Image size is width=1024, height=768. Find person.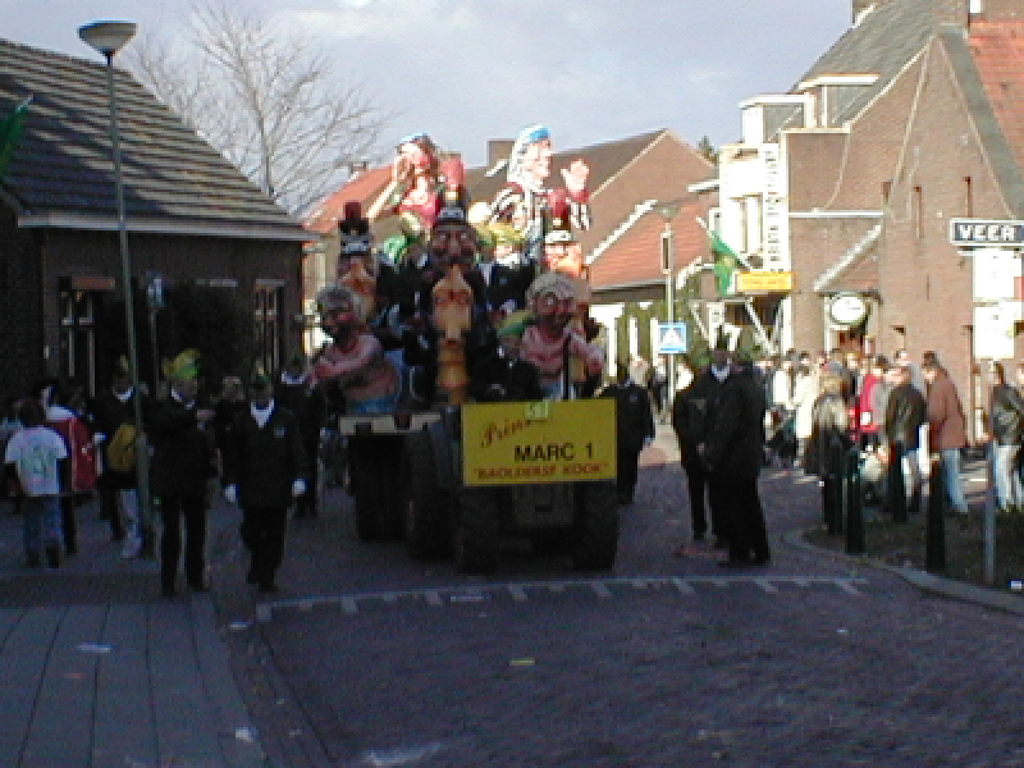
left=0, top=404, right=71, bottom=565.
